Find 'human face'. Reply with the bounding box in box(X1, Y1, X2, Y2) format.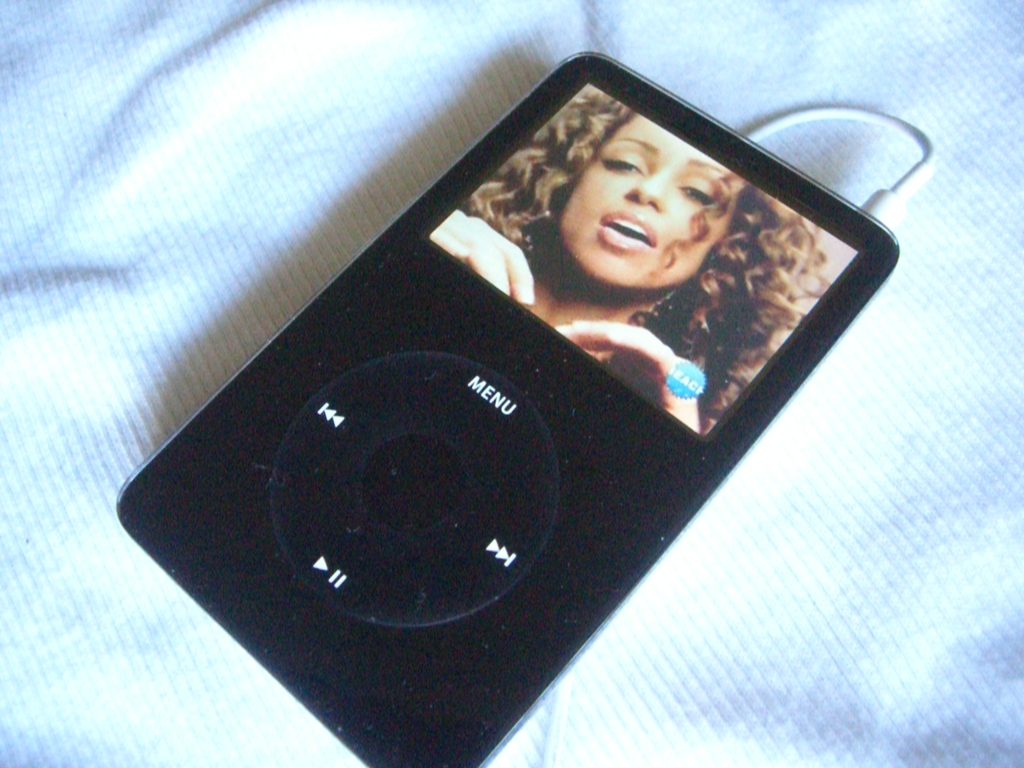
box(559, 111, 742, 291).
